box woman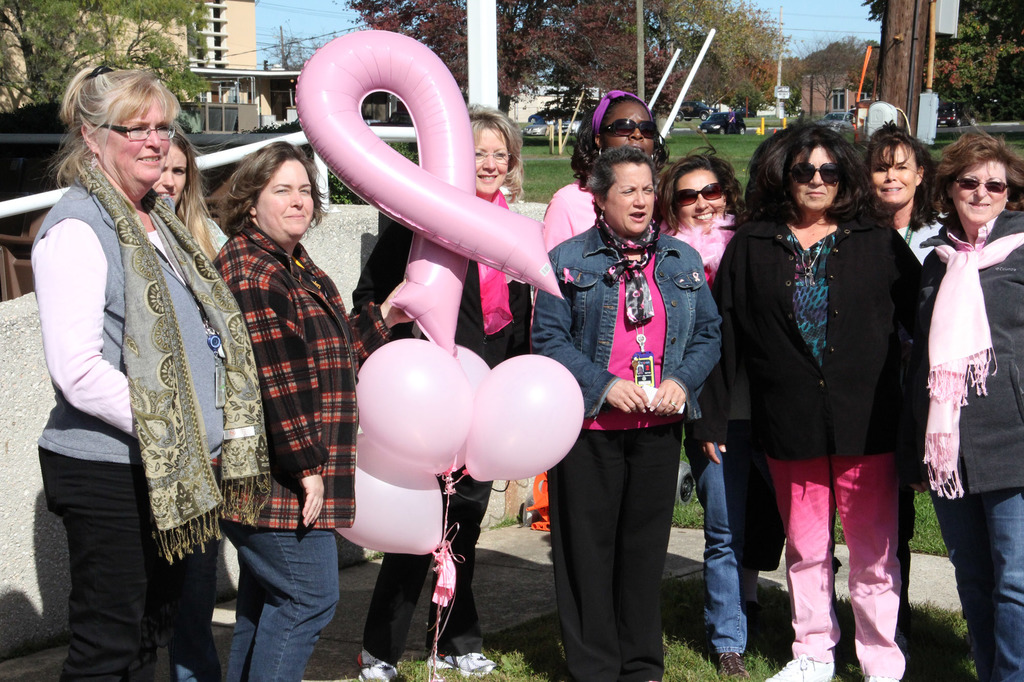
pyautogui.locateOnScreen(901, 125, 1023, 681)
